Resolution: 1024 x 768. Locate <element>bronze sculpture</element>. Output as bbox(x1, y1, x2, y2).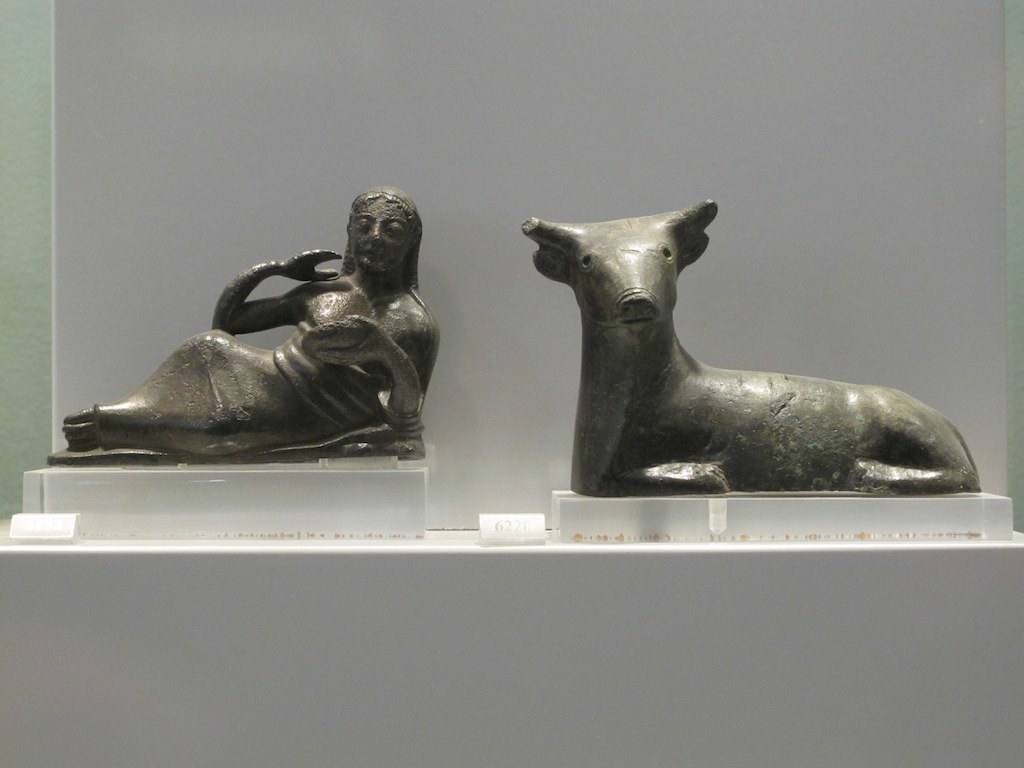
bbox(520, 196, 983, 498).
